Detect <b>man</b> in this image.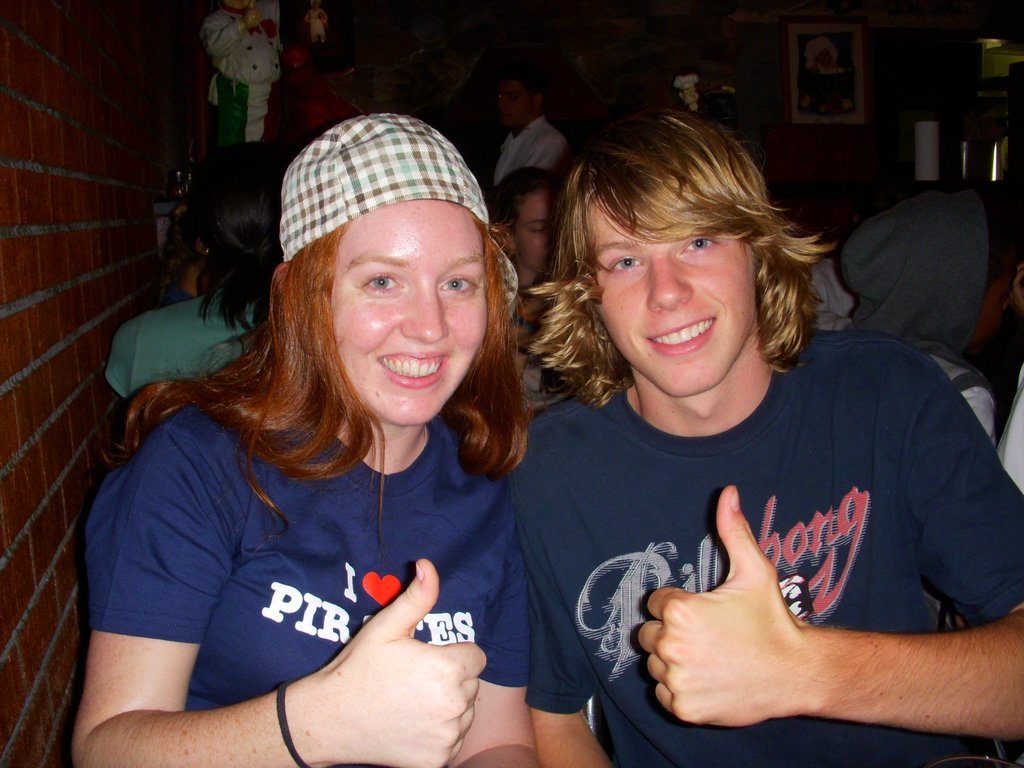
Detection: 490, 69, 568, 181.
